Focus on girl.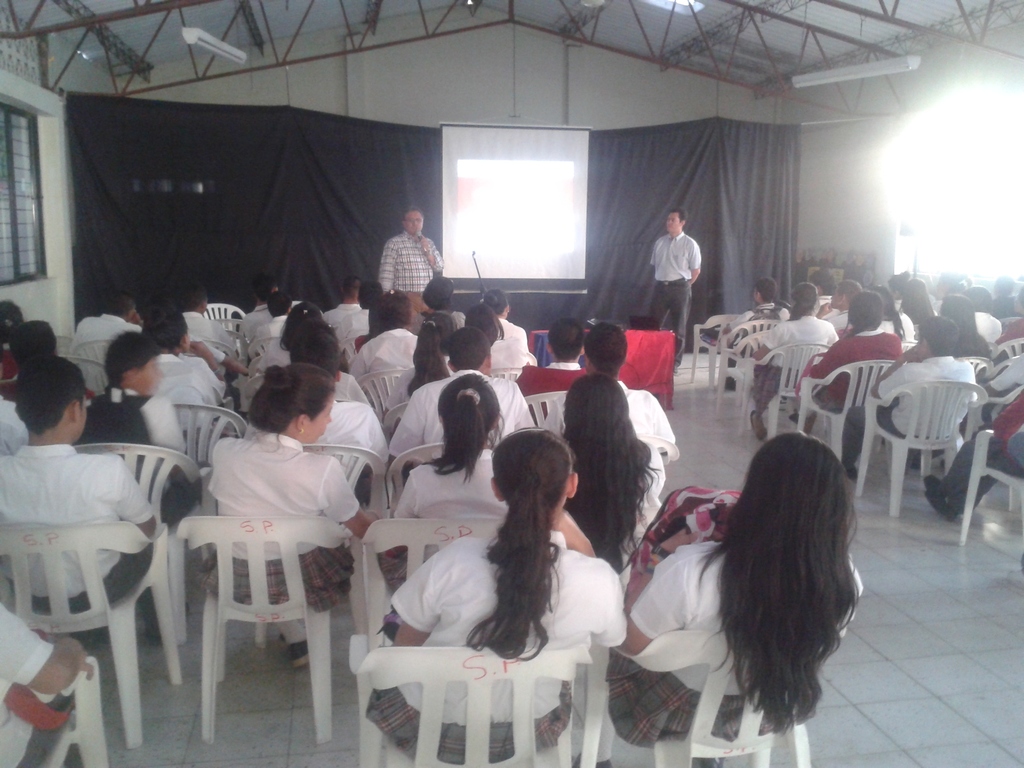
Focused at rect(898, 274, 933, 319).
